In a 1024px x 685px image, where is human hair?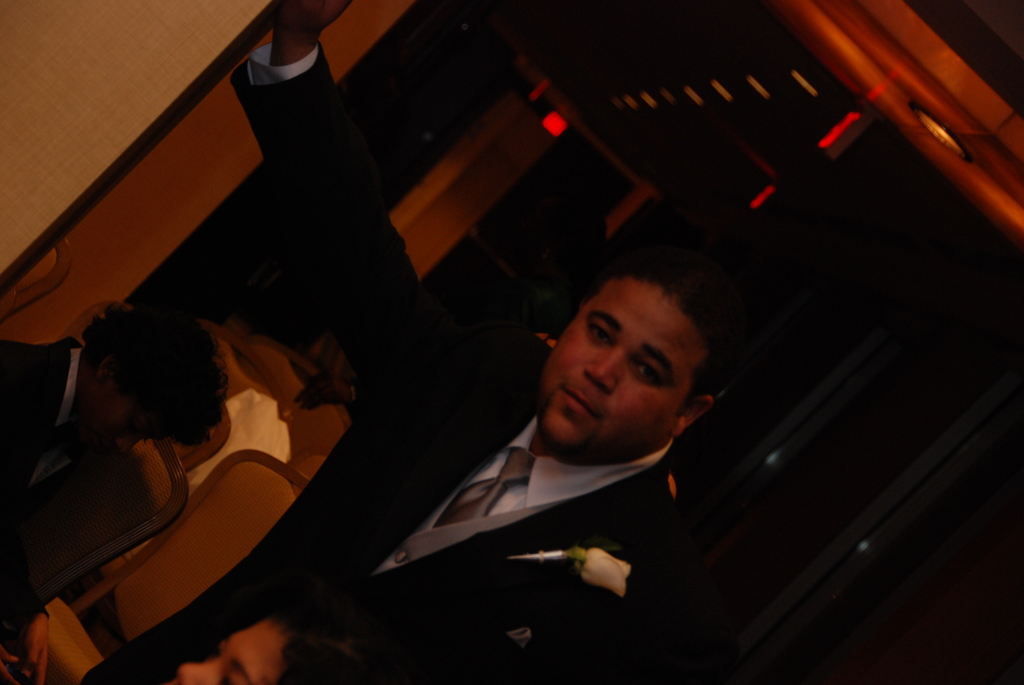
[86, 304, 230, 450].
